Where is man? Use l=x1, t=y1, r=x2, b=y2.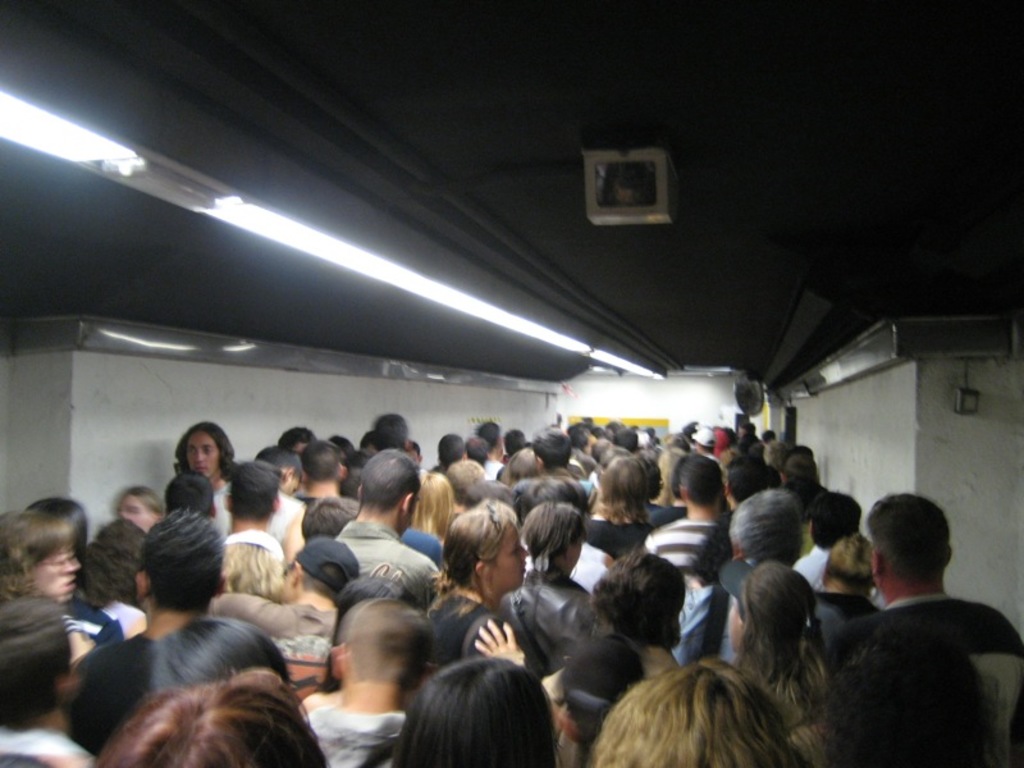
l=632, t=454, r=732, b=581.
